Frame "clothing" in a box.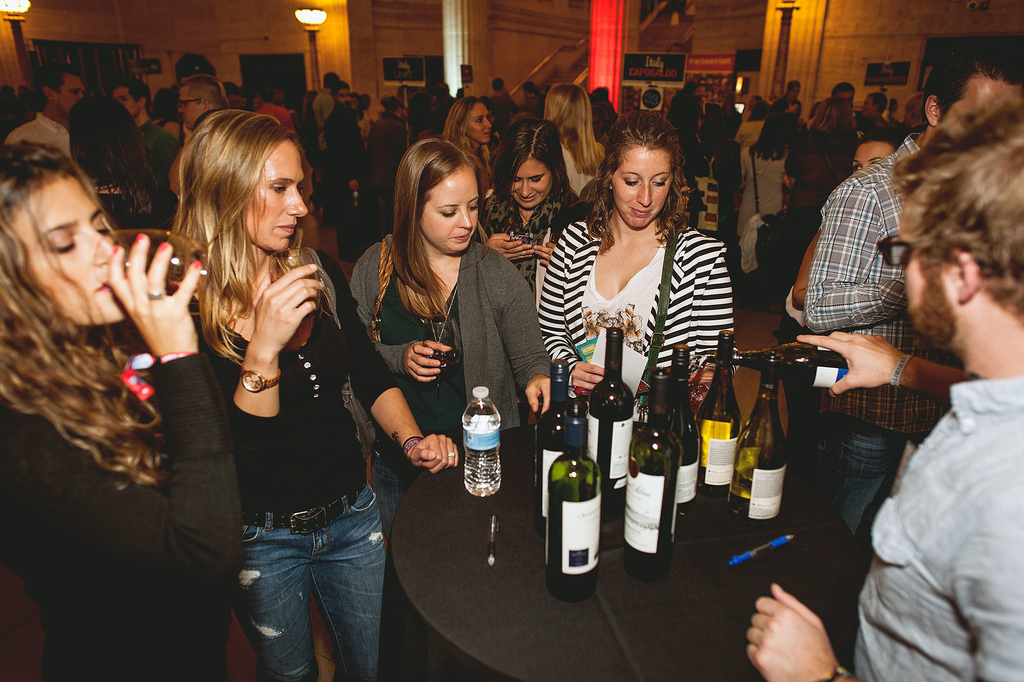
Rect(805, 142, 961, 525).
